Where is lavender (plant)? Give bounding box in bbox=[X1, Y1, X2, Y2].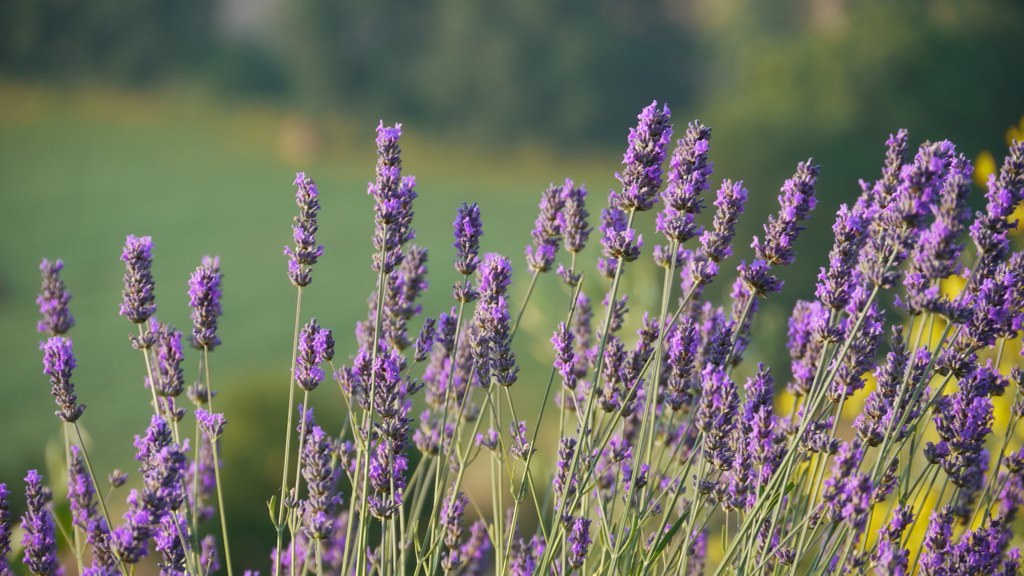
bbox=[379, 377, 425, 526].
